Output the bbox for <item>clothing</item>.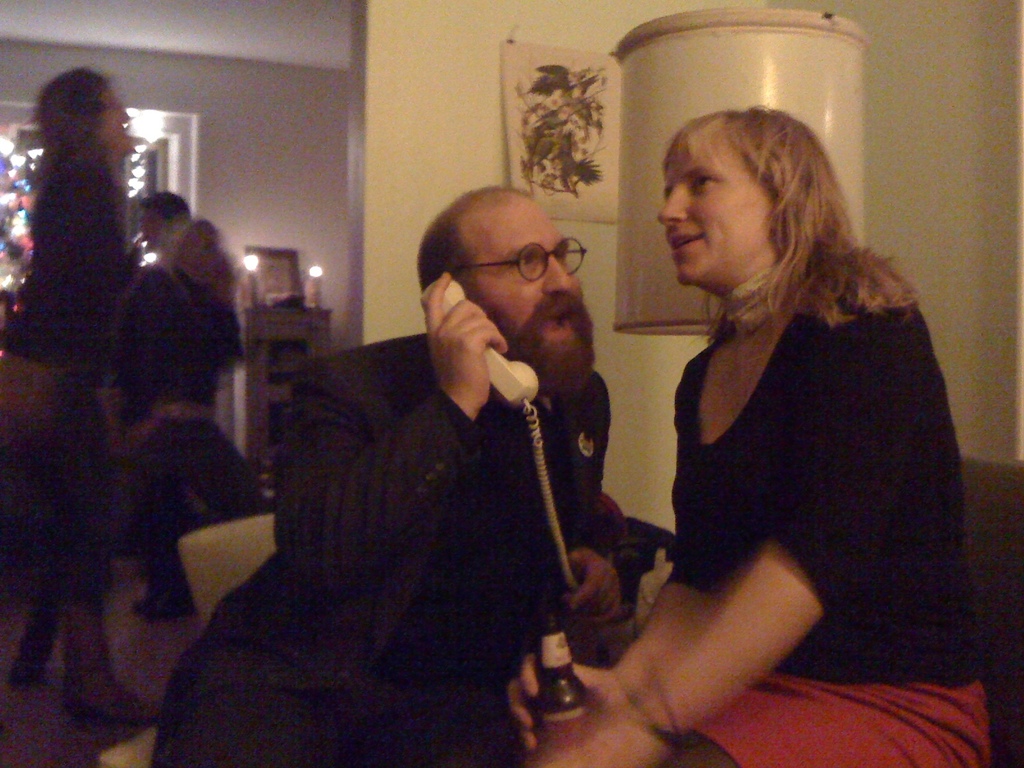
l=12, t=149, r=129, b=605.
